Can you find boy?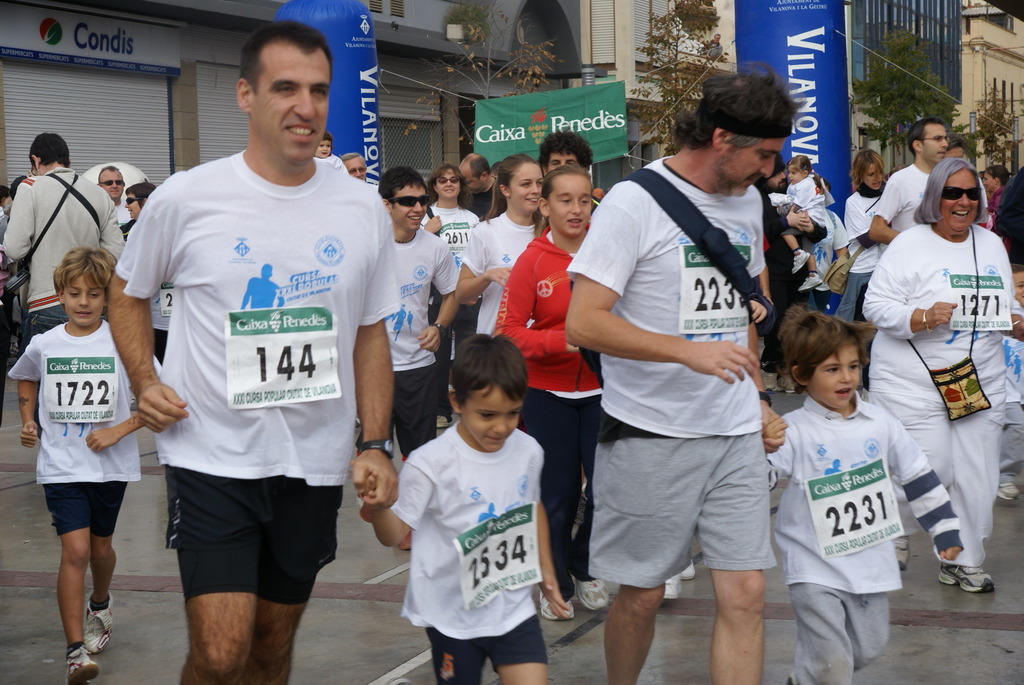
Yes, bounding box: [8, 248, 161, 684].
